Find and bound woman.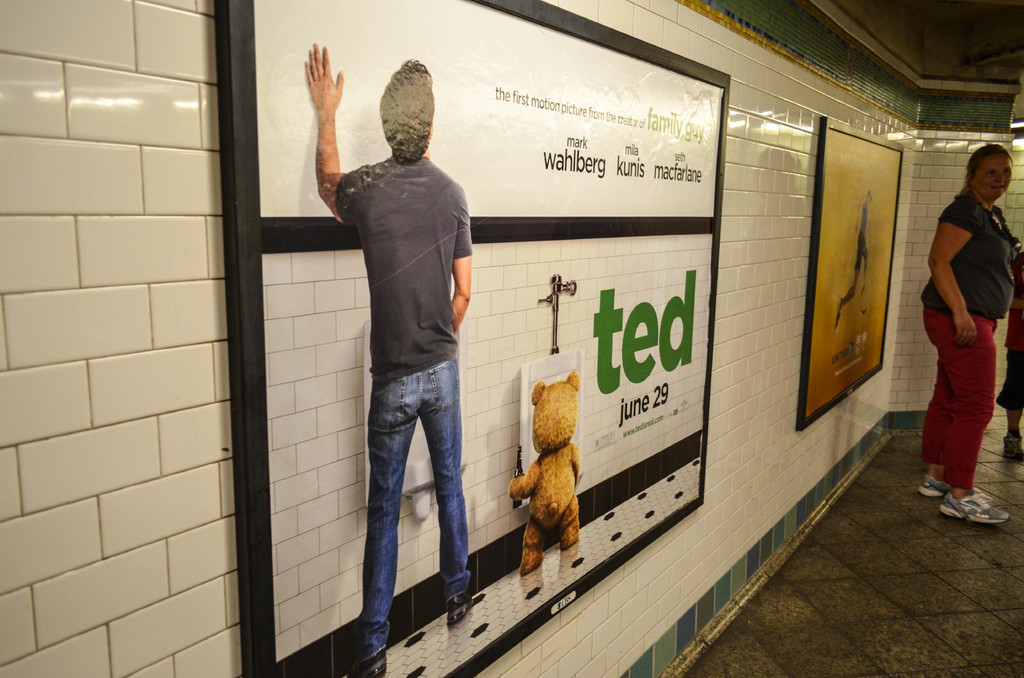
Bound: BBox(919, 142, 1018, 531).
